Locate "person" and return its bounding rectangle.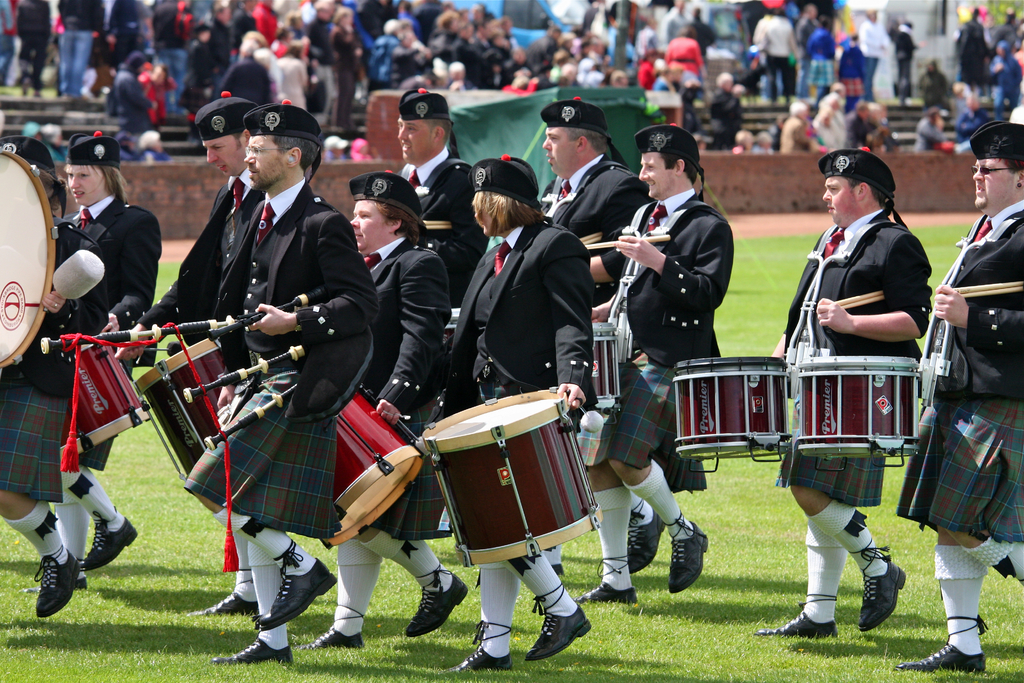
<region>896, 16, 907, 108</region>.
